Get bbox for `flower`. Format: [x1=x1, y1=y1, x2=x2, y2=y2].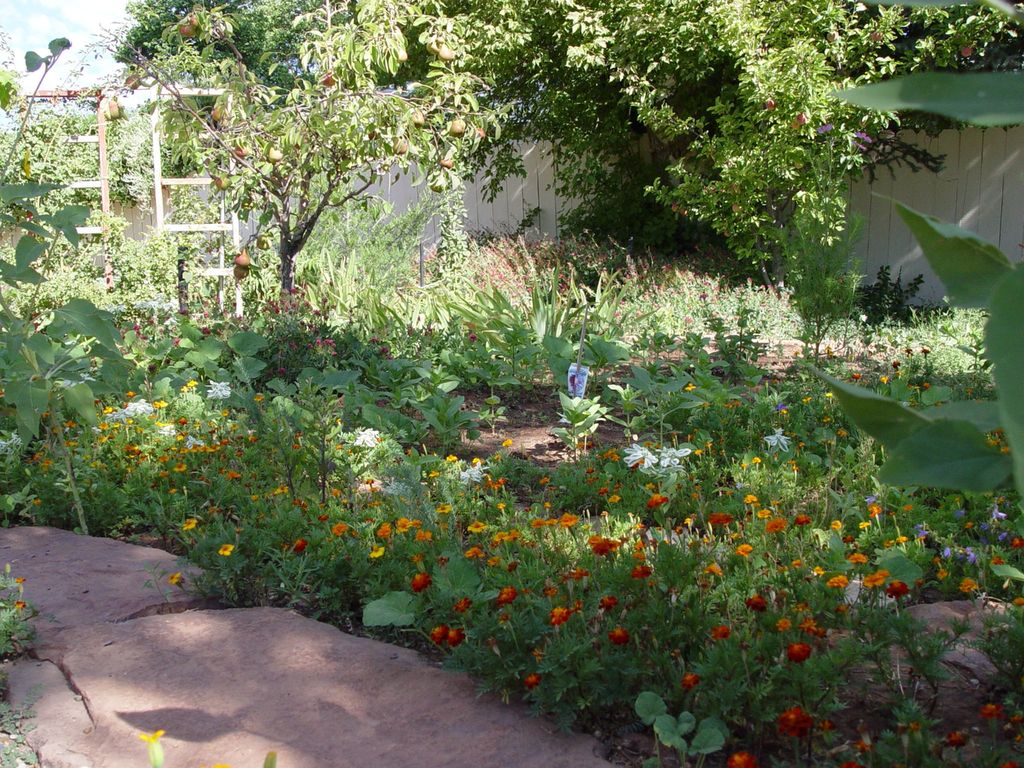
[x1=493, y1=579, x2=515, y2=609].
